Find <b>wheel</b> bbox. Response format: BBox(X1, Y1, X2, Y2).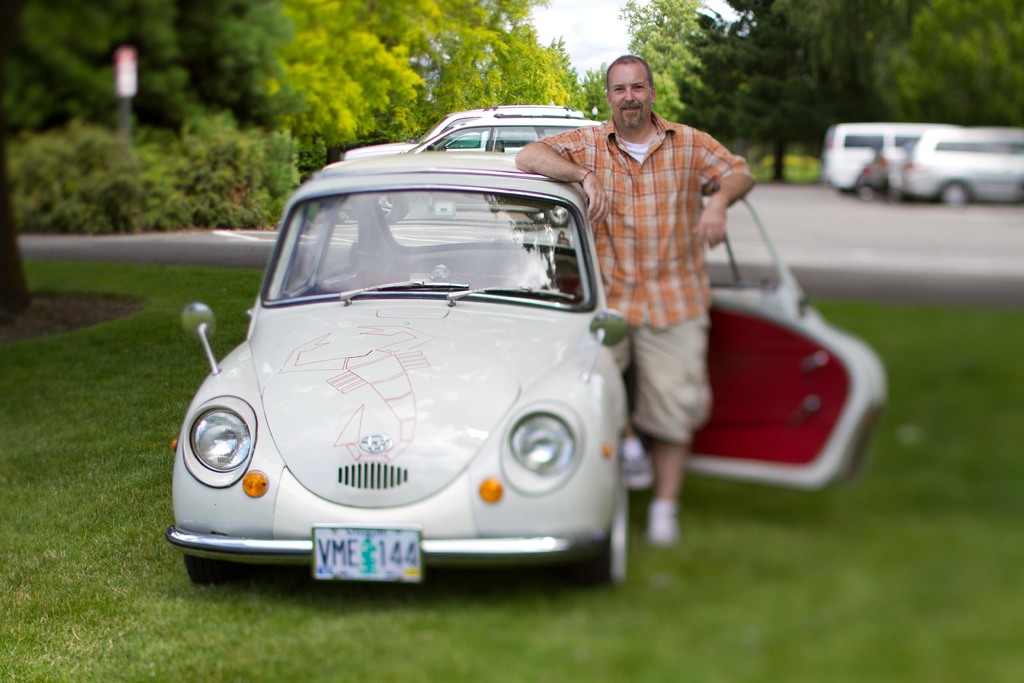
BBox(937, 180, 973, 205).
